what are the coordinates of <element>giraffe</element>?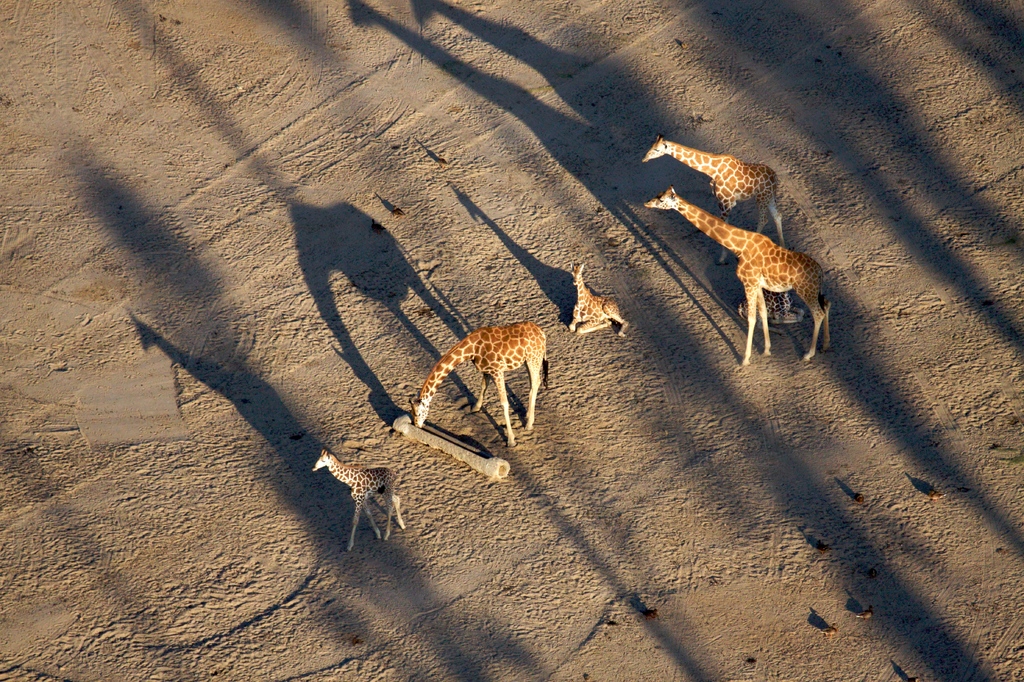
bbox=(566, 268, 631, 338).
